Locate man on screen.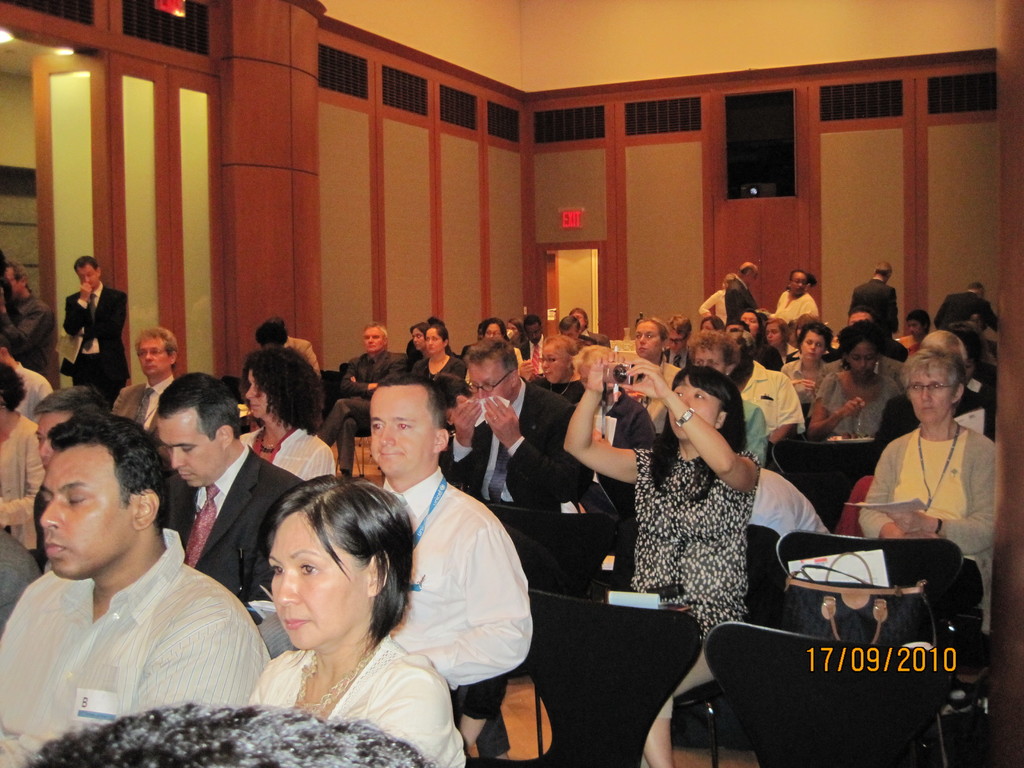
On screen at locate(323, 326, 391, 479).
